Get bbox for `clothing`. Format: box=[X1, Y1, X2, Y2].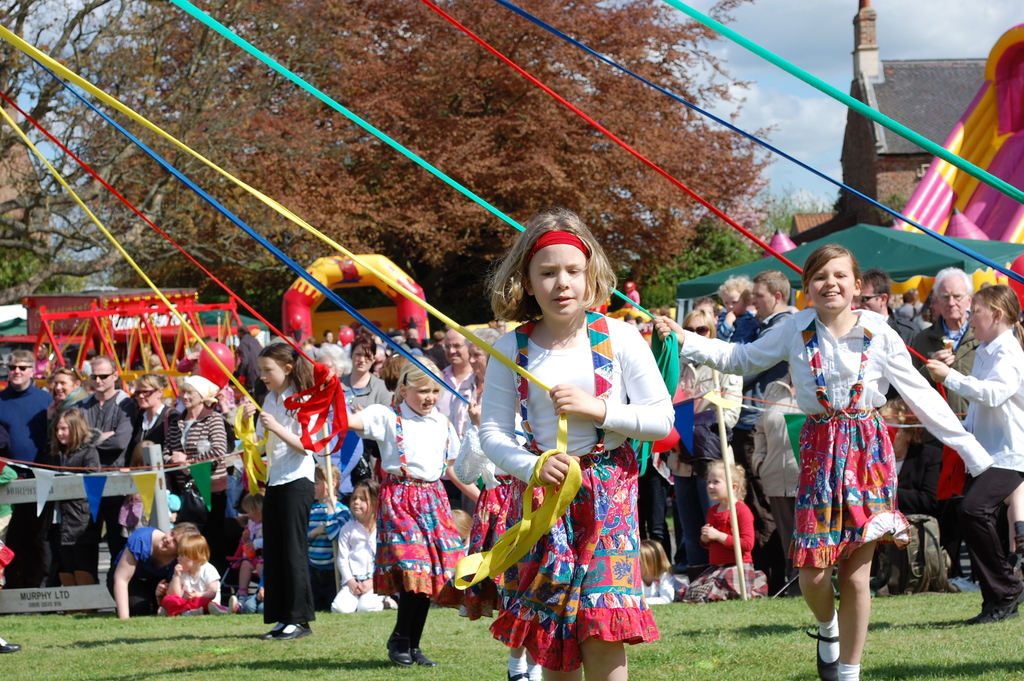
box=[943, 326, 1023, 473].
